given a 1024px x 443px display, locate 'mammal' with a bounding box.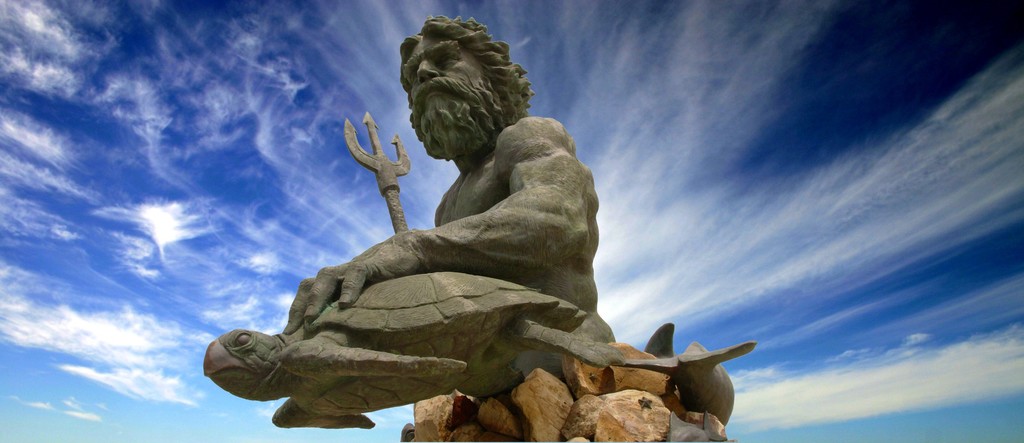
Located: 274/13/608/391.
